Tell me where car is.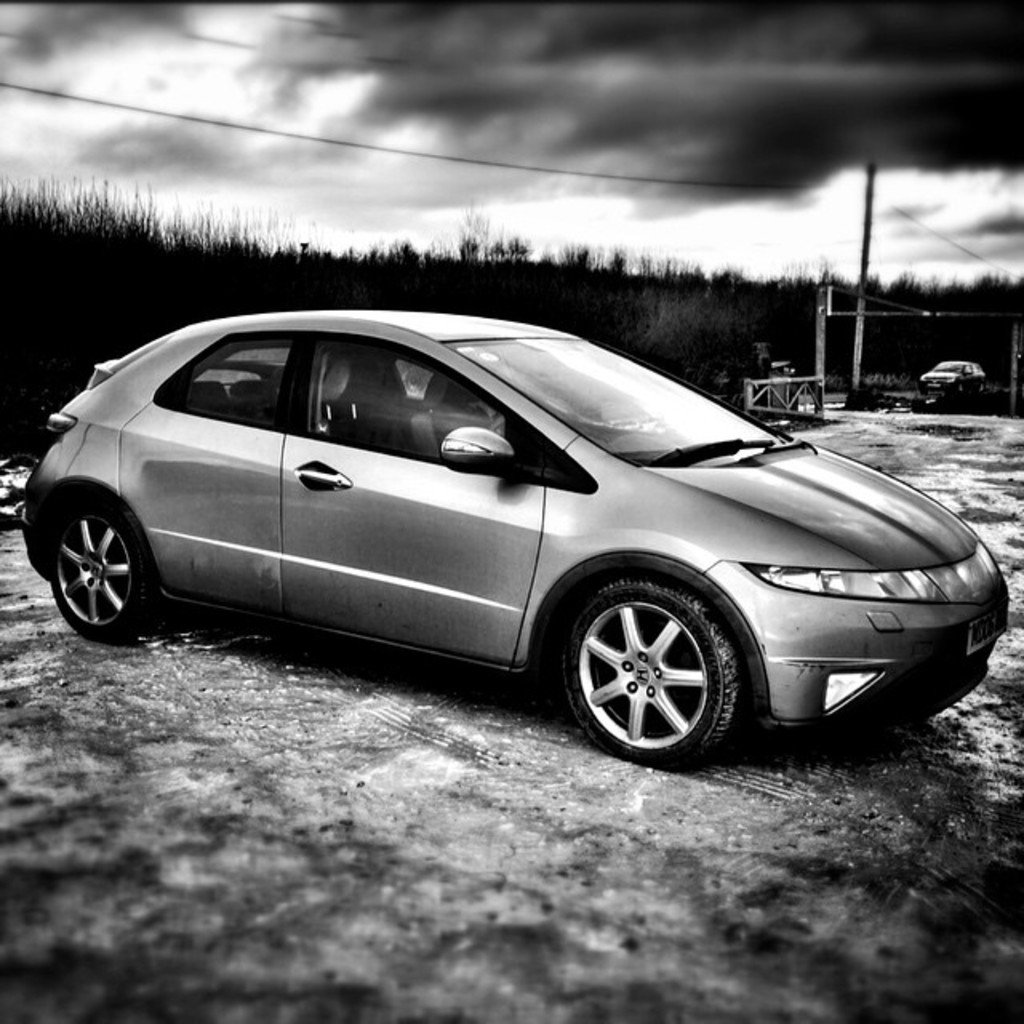
car is at left=917, top=358, right=986, bottom=397.
